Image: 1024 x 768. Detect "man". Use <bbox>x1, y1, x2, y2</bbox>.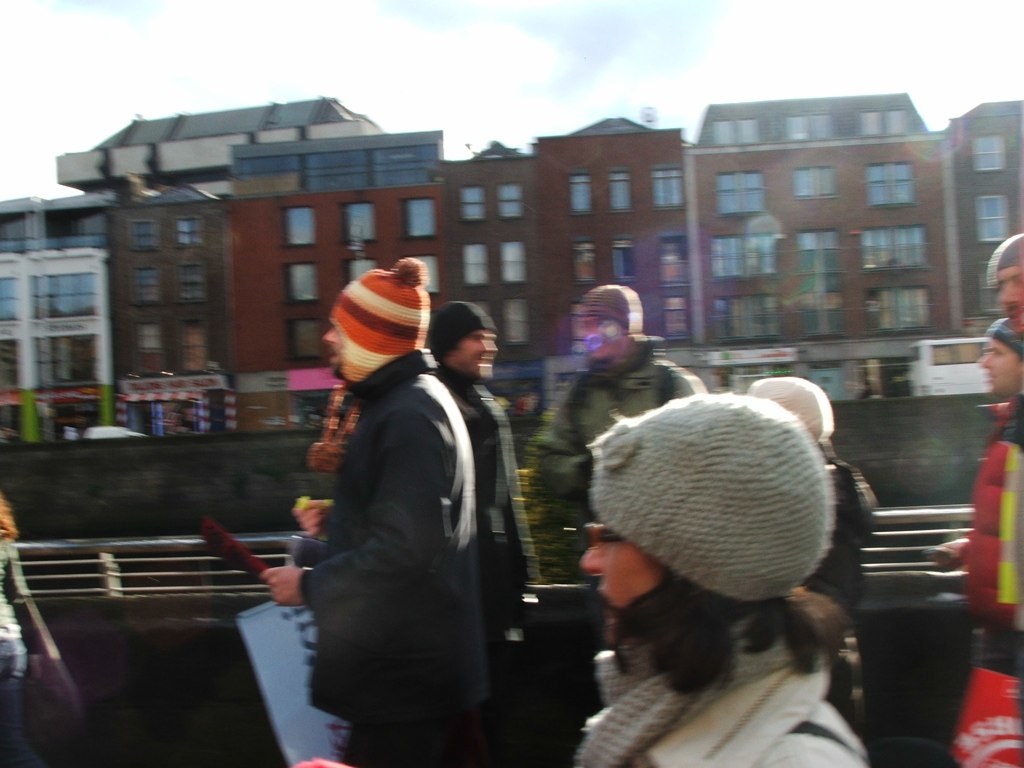
<bbox>283, 231, 516, 762</bbox>.
